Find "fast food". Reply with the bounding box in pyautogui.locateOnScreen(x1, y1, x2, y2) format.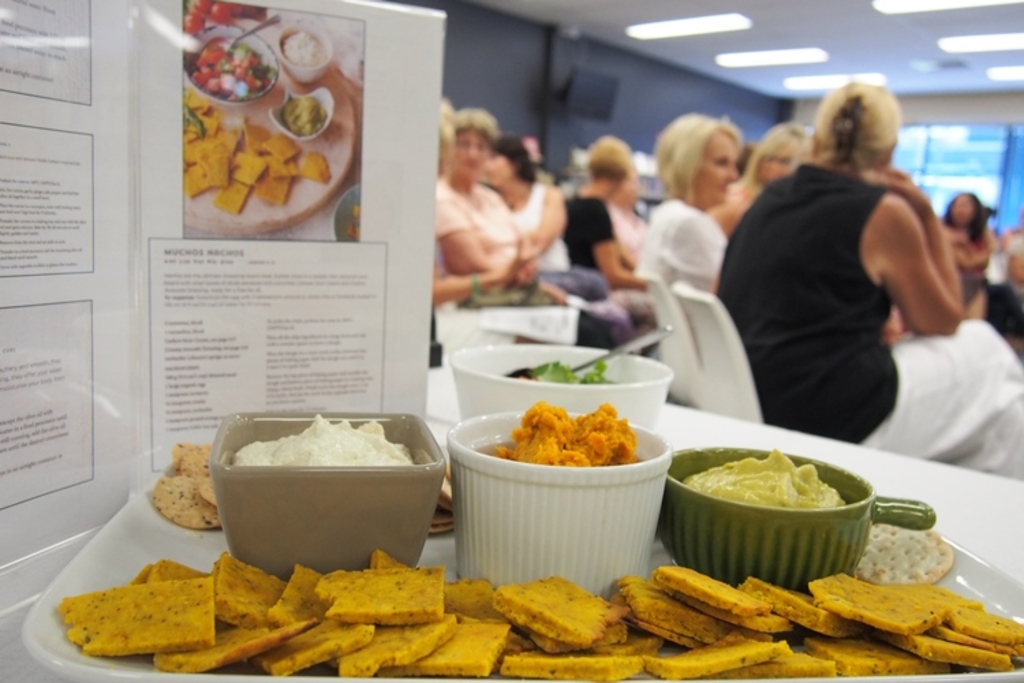
pyautogui.locateOnScreen(812, 626, 949, 682).
